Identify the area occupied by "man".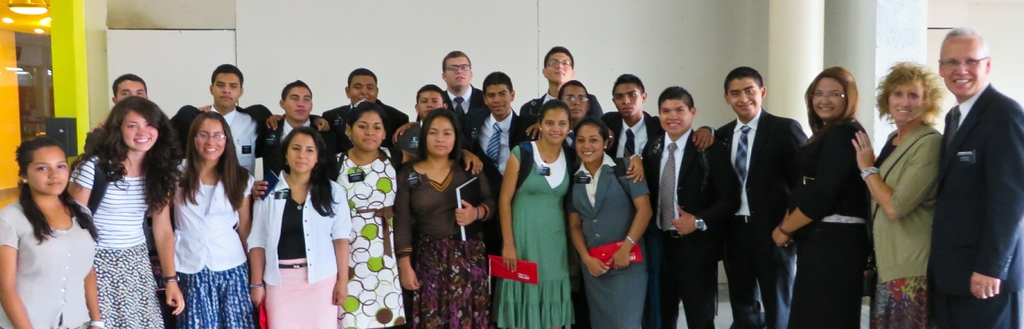
Area: (468, 69, 532, 194).
